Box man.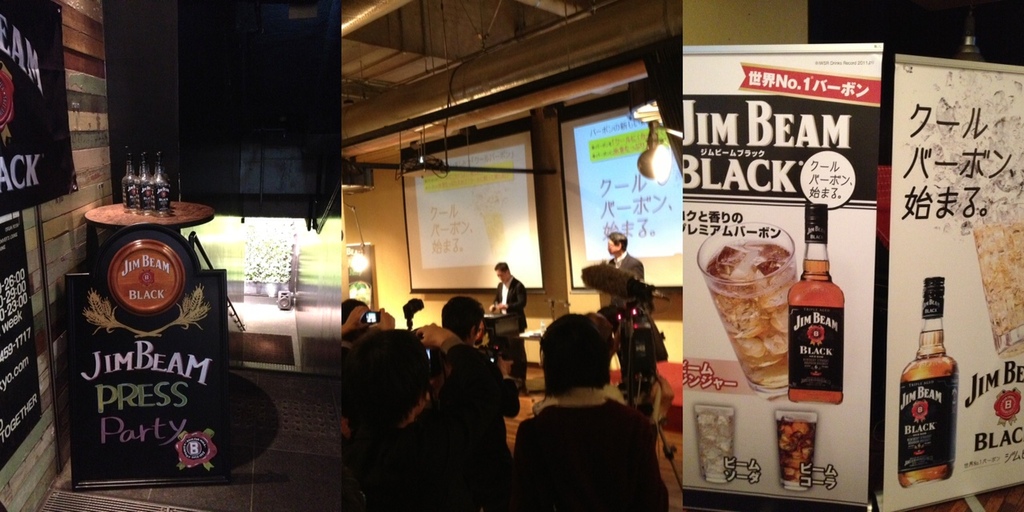
locate(363, 362, 511, 511).
